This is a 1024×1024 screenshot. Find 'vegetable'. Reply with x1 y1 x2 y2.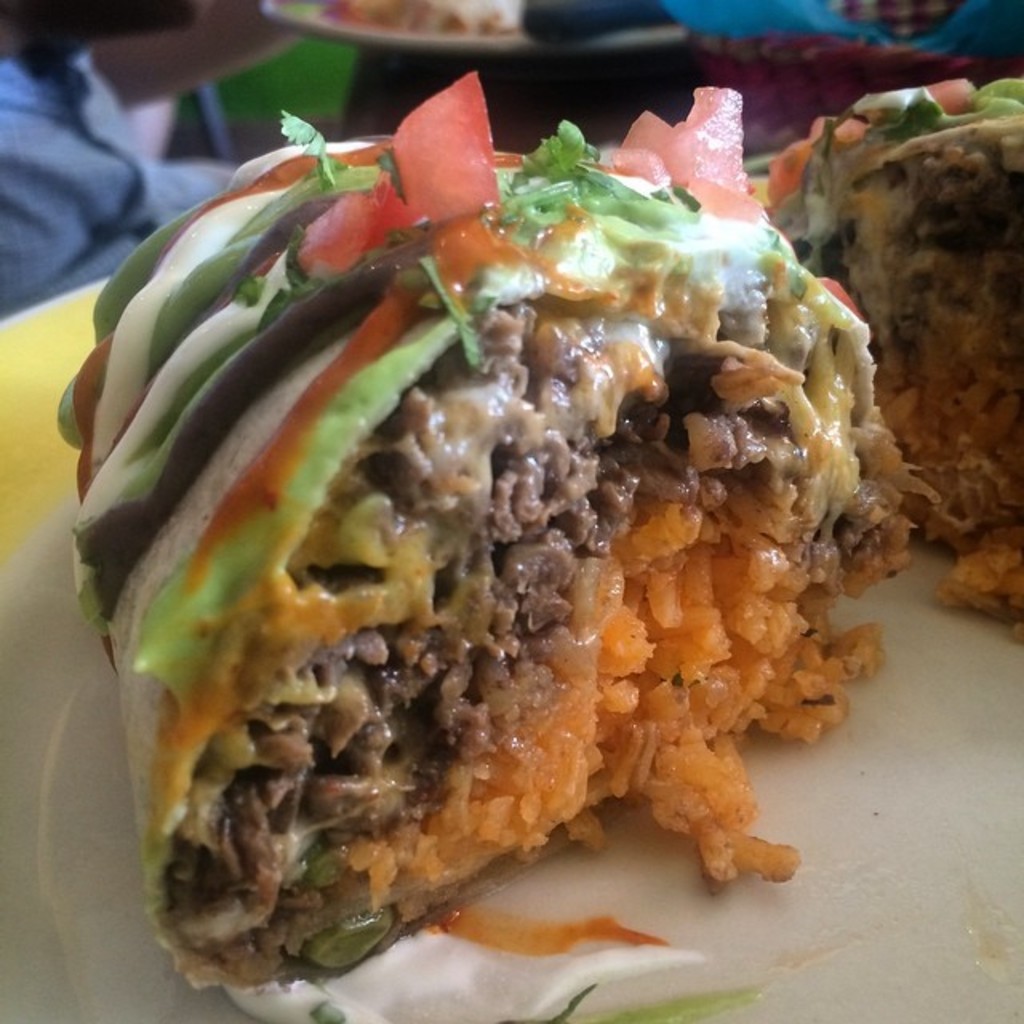
294 194 411 293.
